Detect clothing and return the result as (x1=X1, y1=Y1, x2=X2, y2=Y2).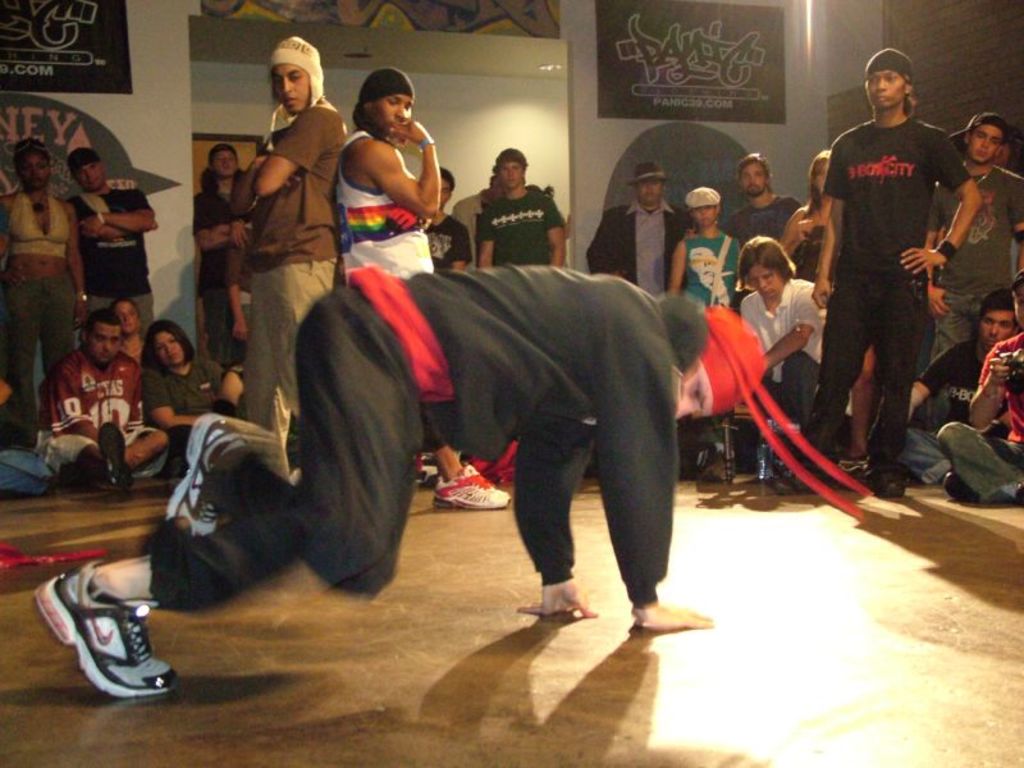
(x1=685, y1=175, x2=724, y2=212).
